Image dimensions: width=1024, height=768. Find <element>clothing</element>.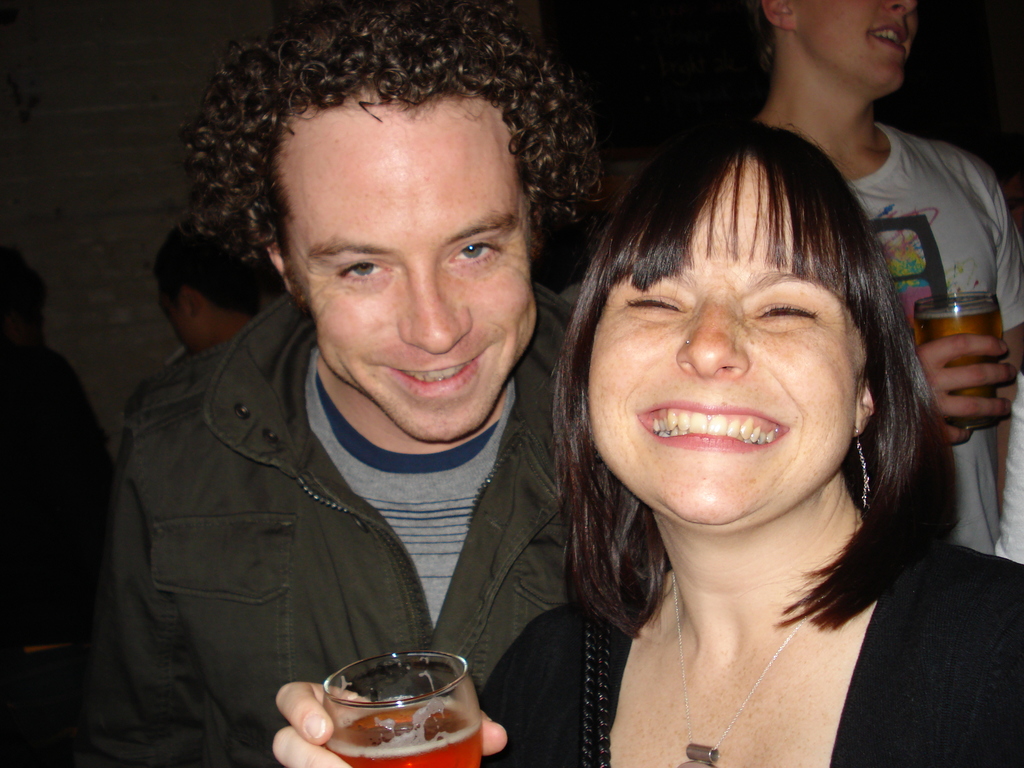
{"left": 844, "top": 120, "right": 1023, "bottom": 549}.
